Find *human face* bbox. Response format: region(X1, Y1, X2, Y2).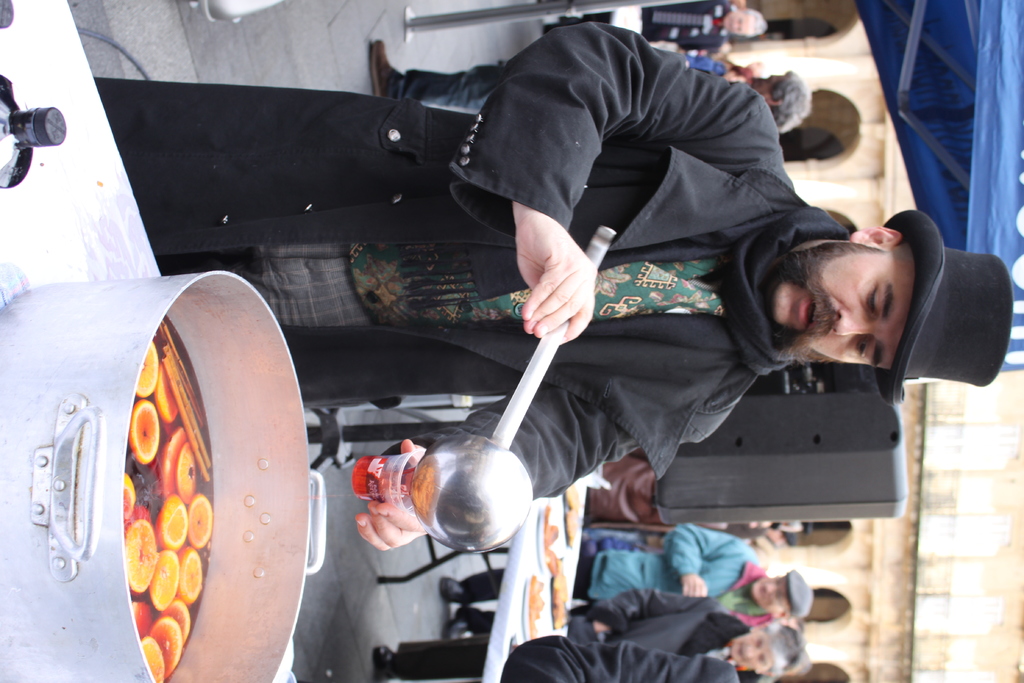
region(760, 240, 914, 366).
